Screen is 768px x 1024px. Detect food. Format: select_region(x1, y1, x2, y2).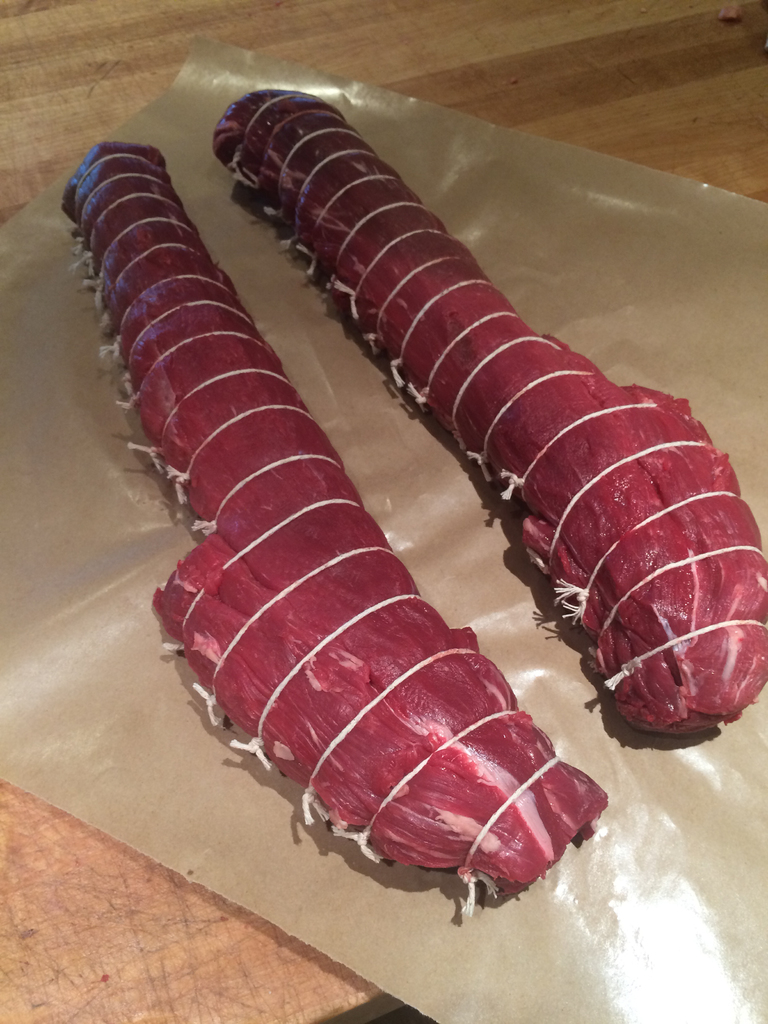
select_region(5, 90, 746, 849).
